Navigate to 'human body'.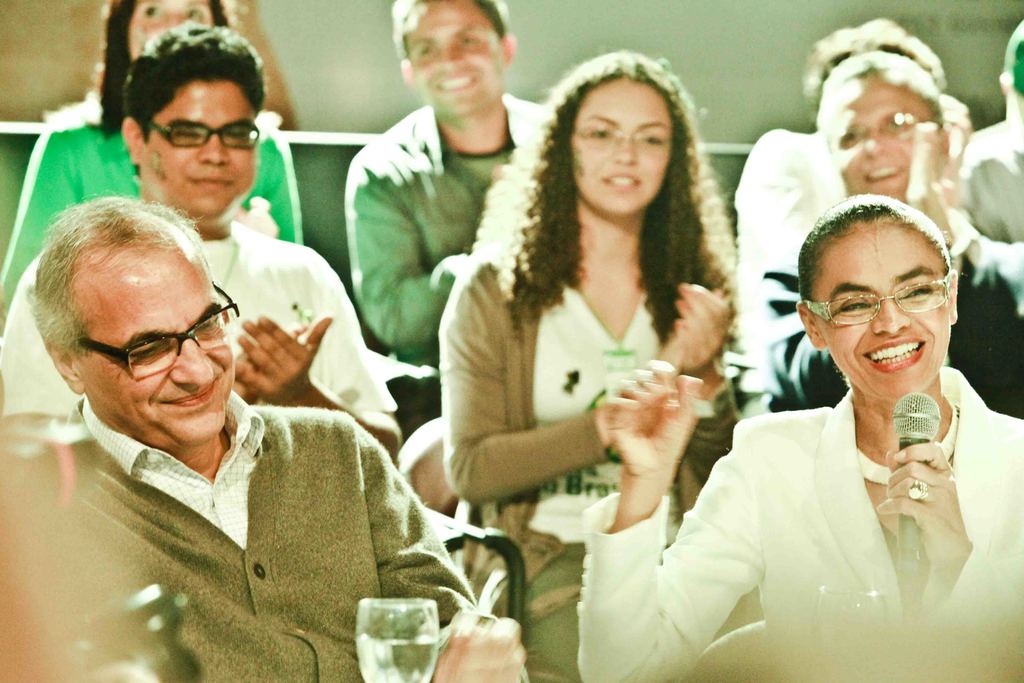
Navigation target: detection(3, 103, 301, 315).
